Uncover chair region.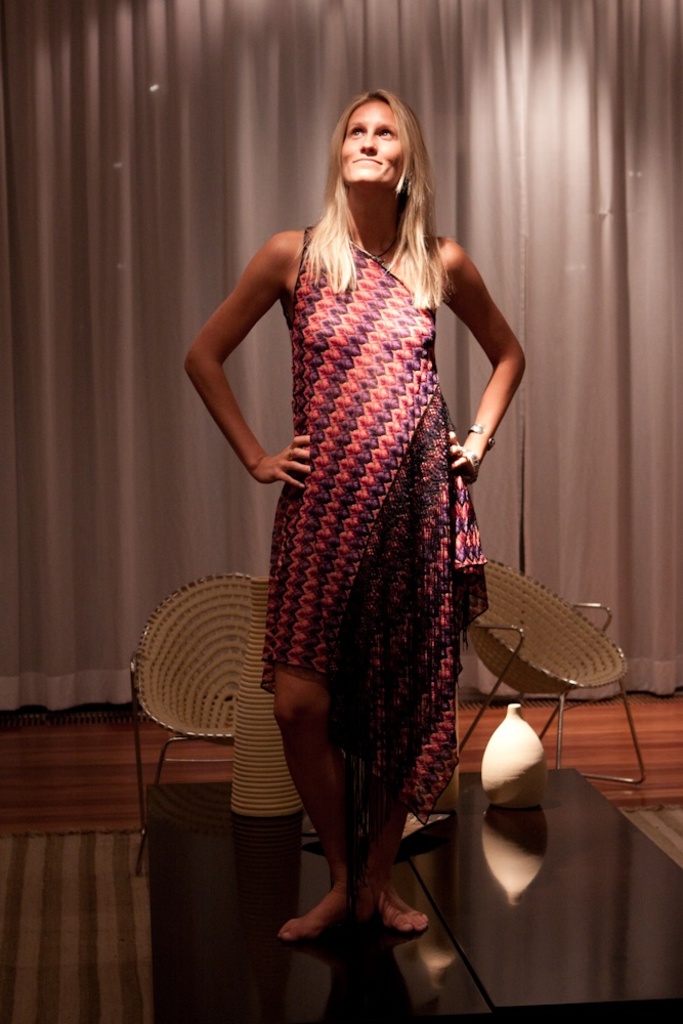
Uncovered: rect(462, 551, 654, 795).
